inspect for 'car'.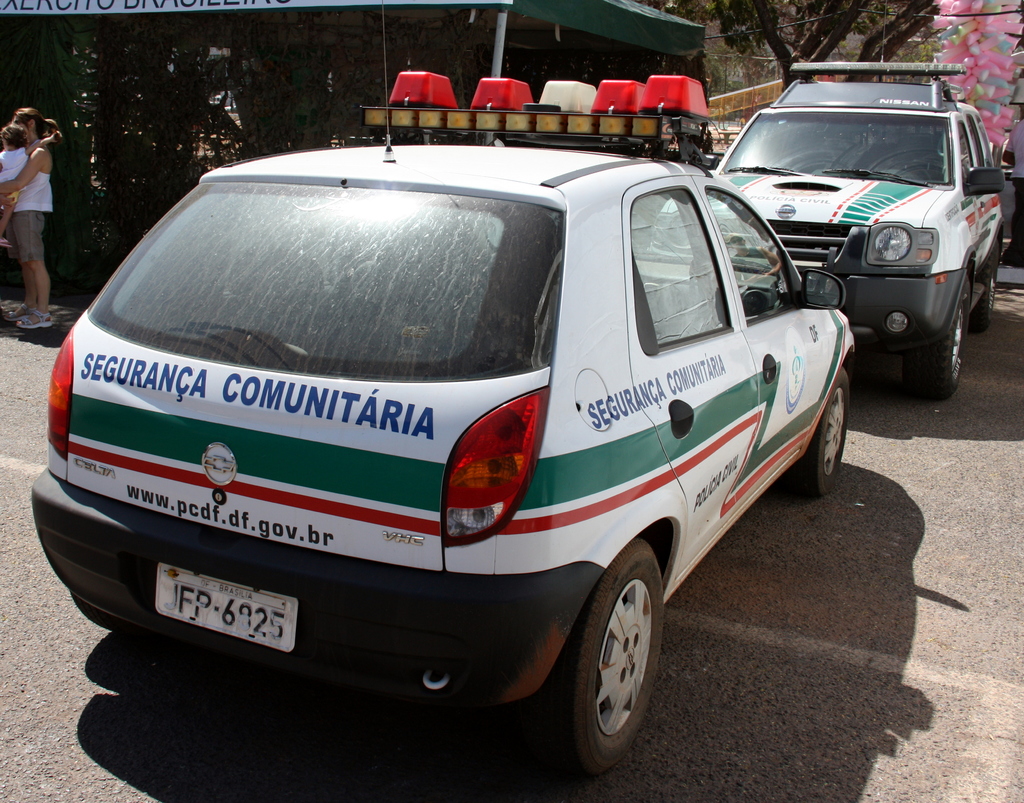
Inspection: <region>708, 60, 1004, 396</region>.
